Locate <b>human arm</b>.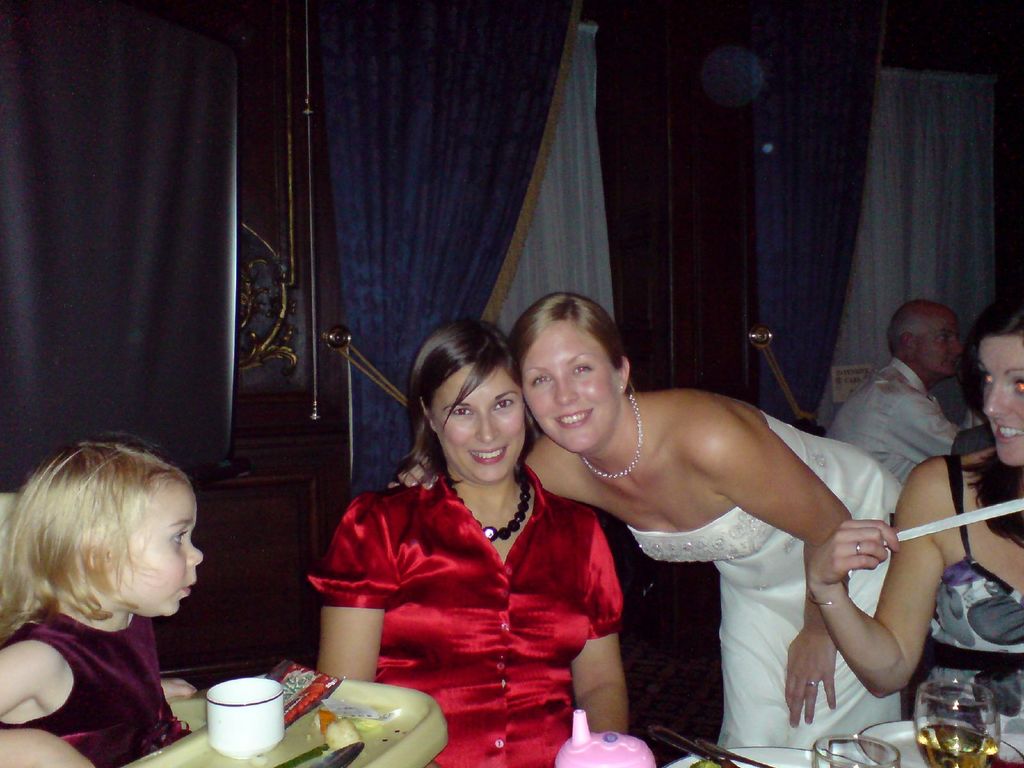
Bounding box: 884/387/970/464.
